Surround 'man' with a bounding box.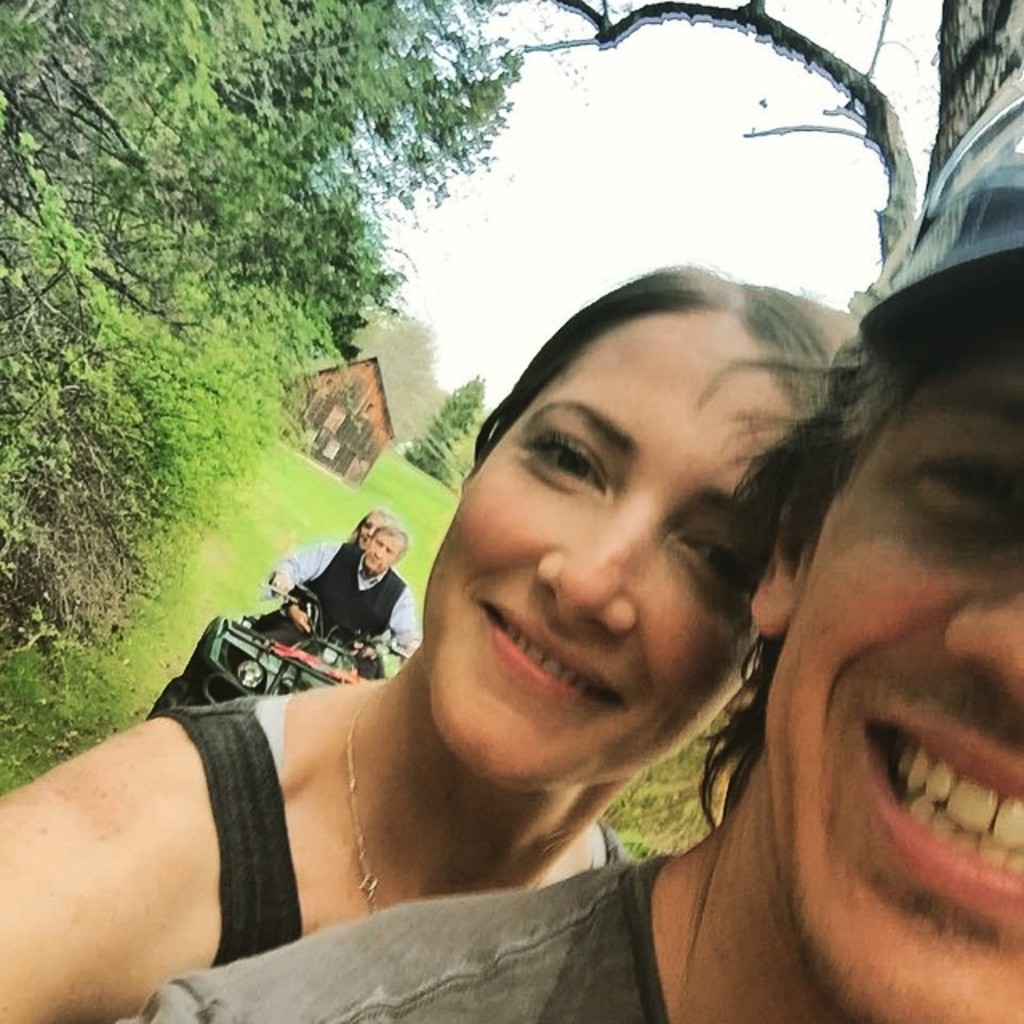
[left=250, top=526, right=418, bottom=683].
